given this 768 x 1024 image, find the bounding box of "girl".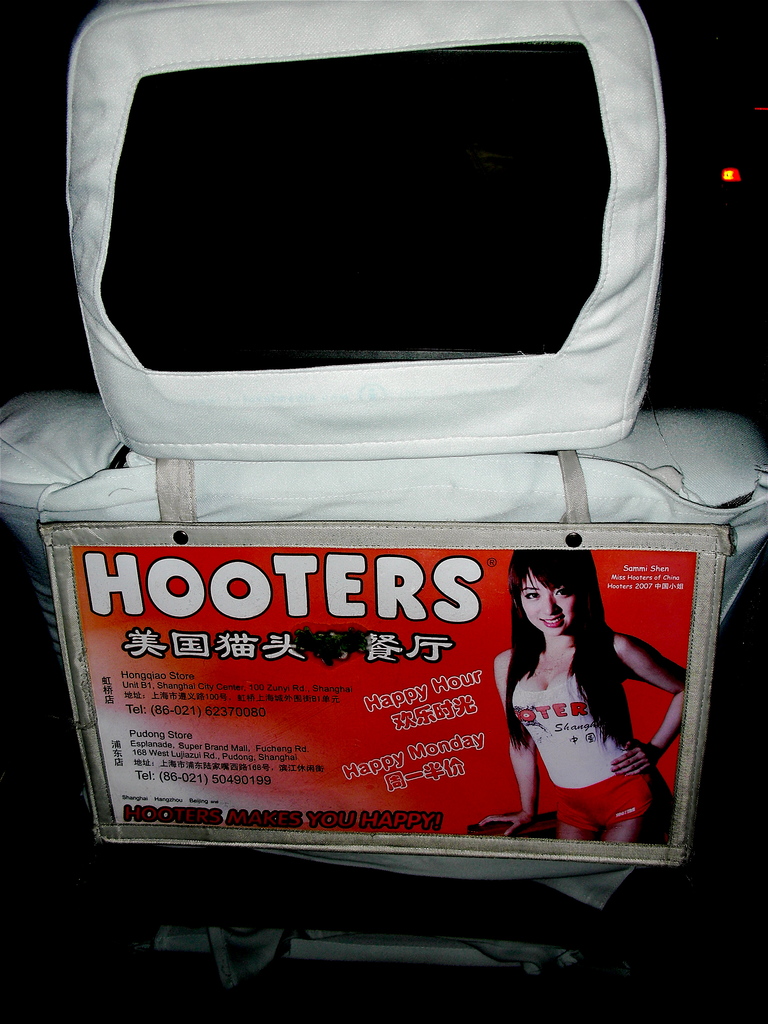
select_region(484, 550, 684, 841).
